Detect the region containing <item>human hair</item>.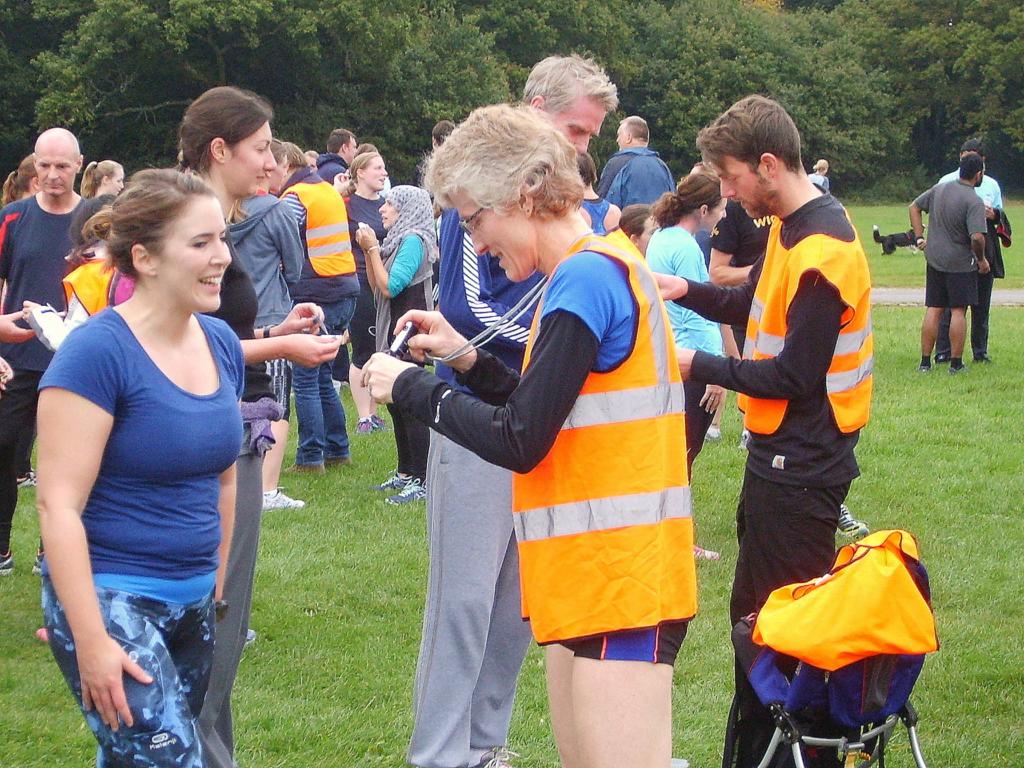
{"x1": 649, "y1": 163, "x2": 726, "y2": 228}.
